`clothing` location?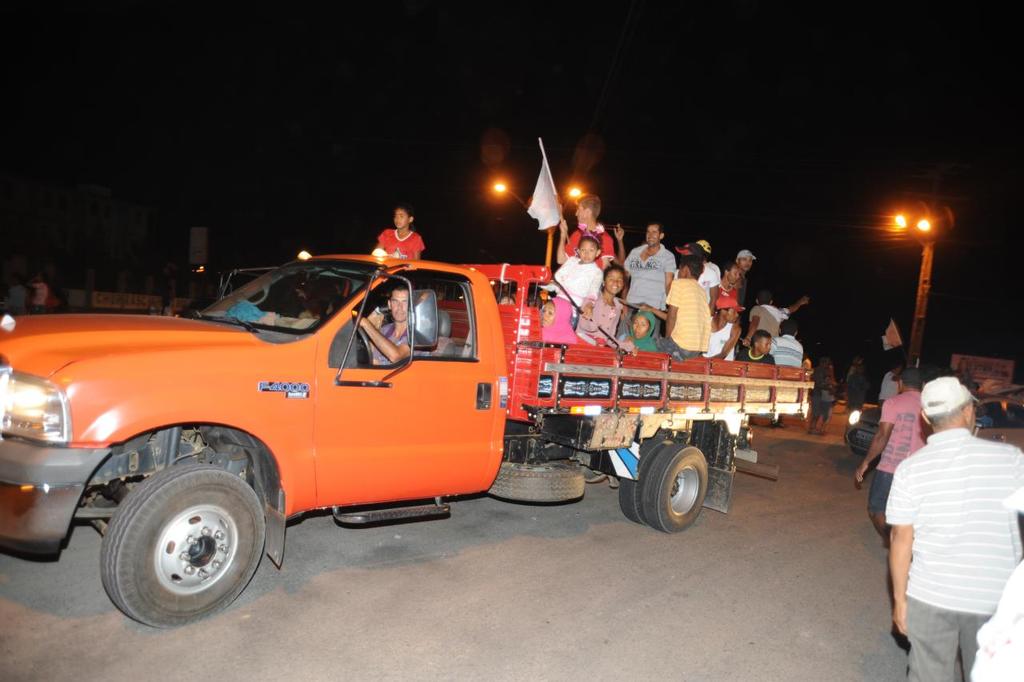
(378, 224, 424, 255)
